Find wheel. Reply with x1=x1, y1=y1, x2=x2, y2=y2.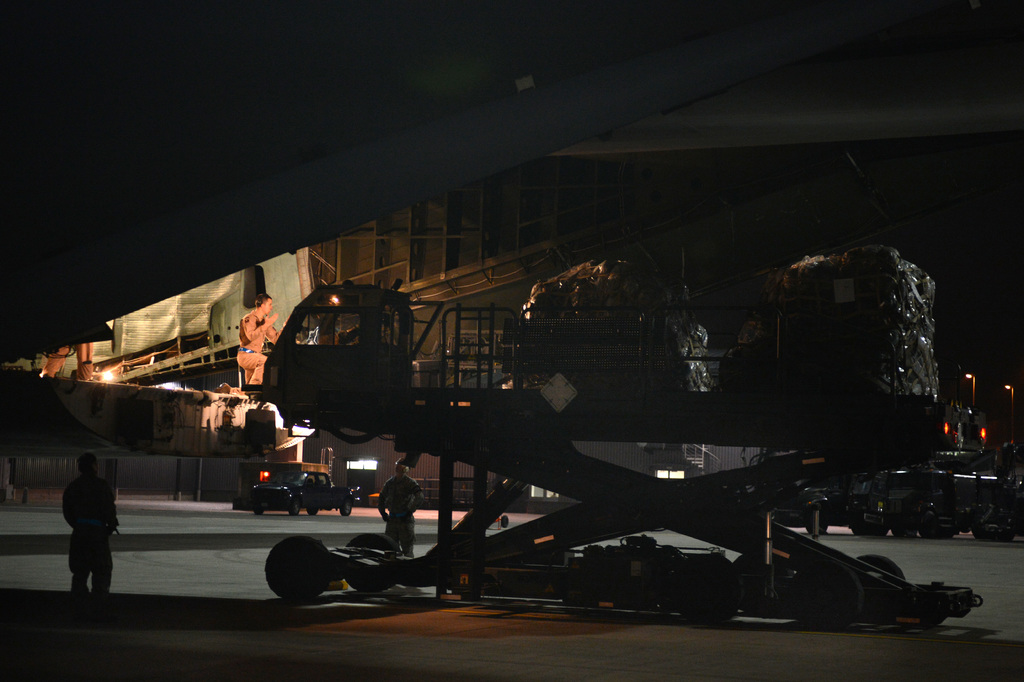
x1=799, y1=563, x2=862, y2=635.
